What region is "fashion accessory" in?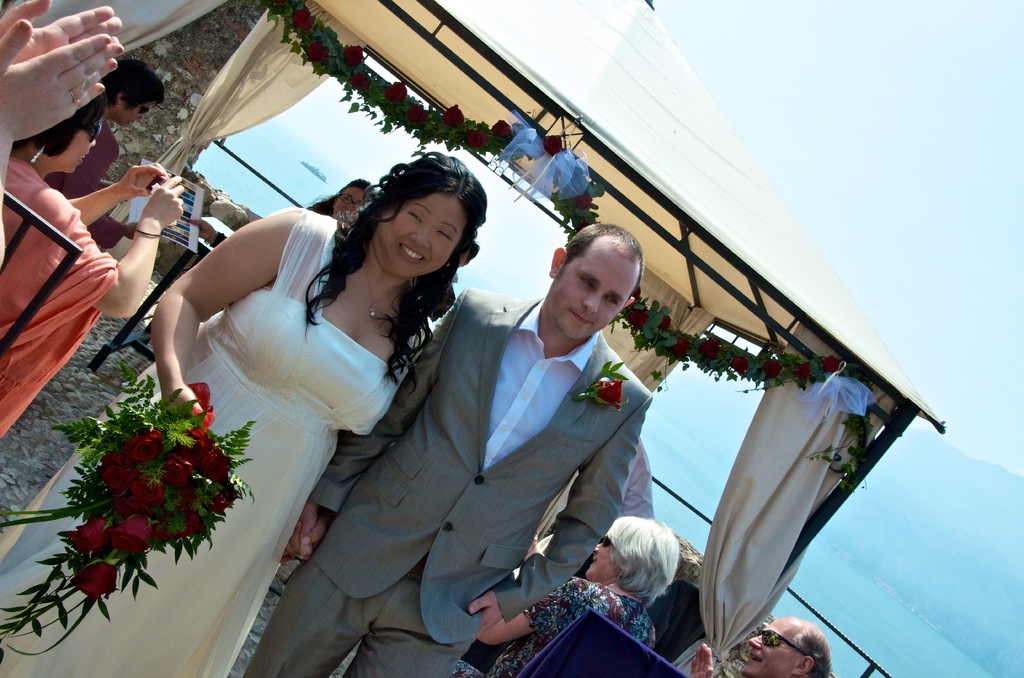
<box>755,625,813,656</box>.
